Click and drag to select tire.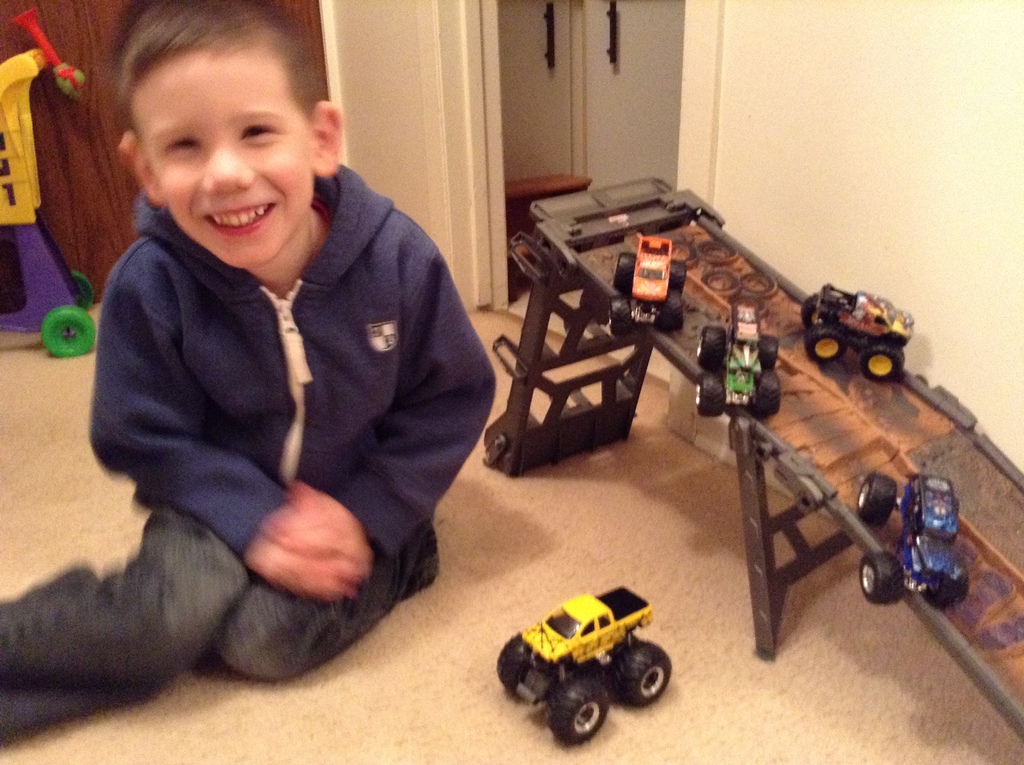
Selection: [left=801, top=325, right=839, bottom=362].
